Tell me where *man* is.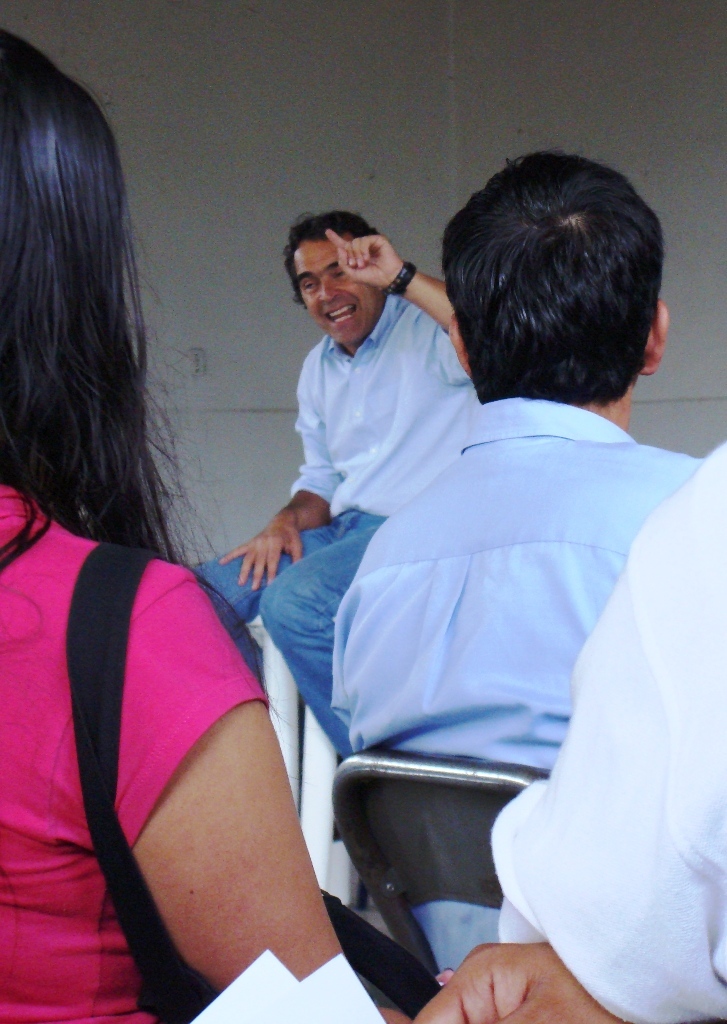
*man* is at region(193, 207, 477, 754).
